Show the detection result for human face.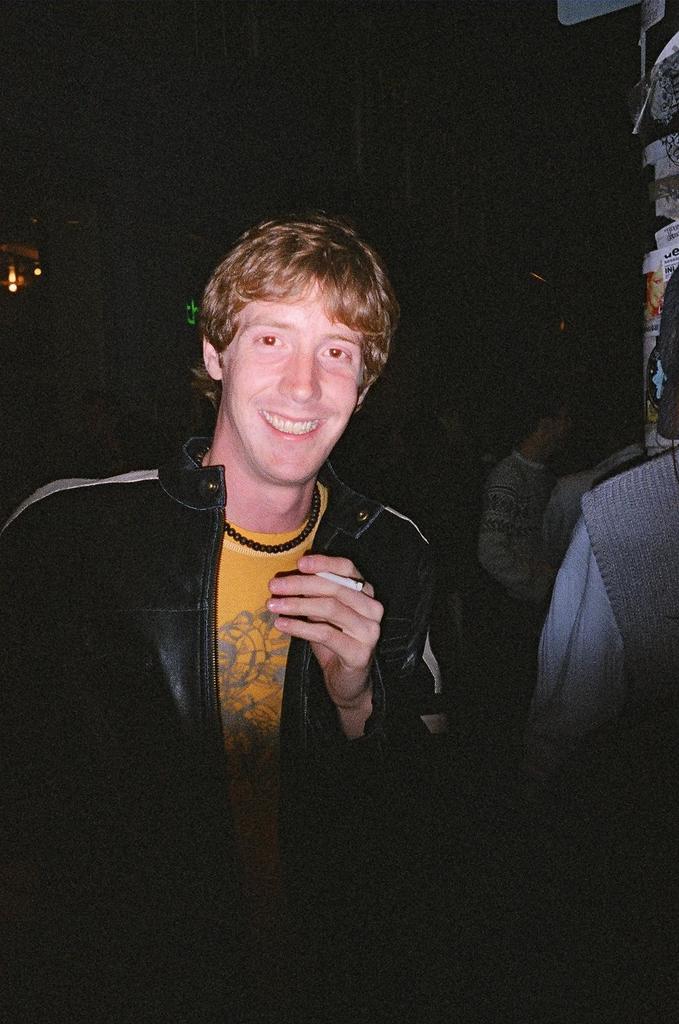
219,272,364,480.
